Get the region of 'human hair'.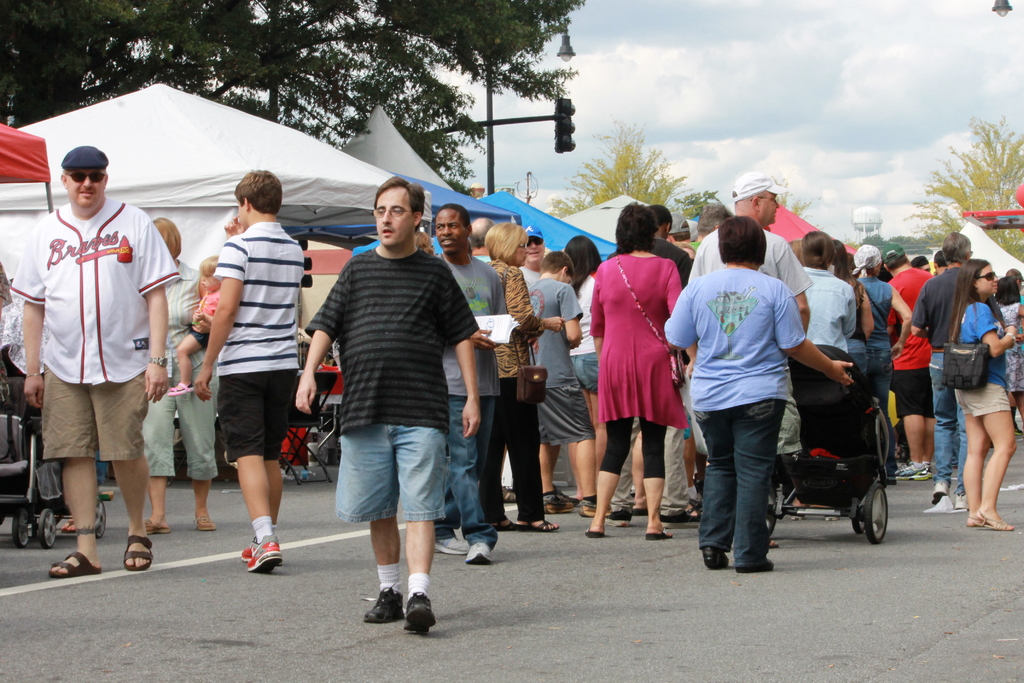
bbox(375, 179, 429, 228).
